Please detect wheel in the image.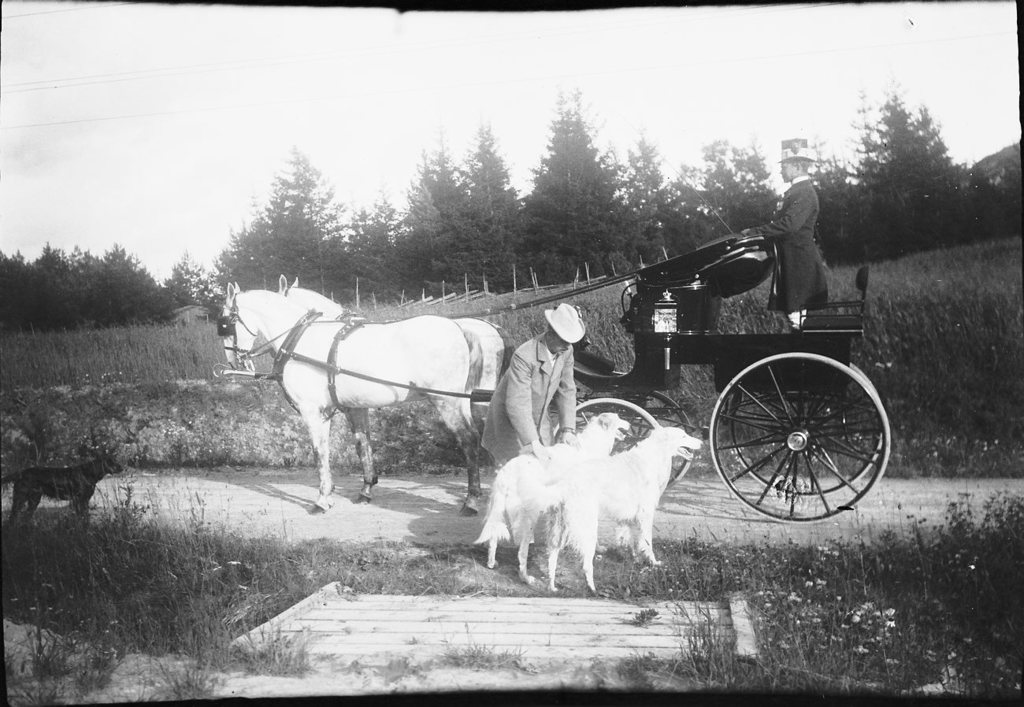
<bbox>722, 368, 896, 502</bbox>.
